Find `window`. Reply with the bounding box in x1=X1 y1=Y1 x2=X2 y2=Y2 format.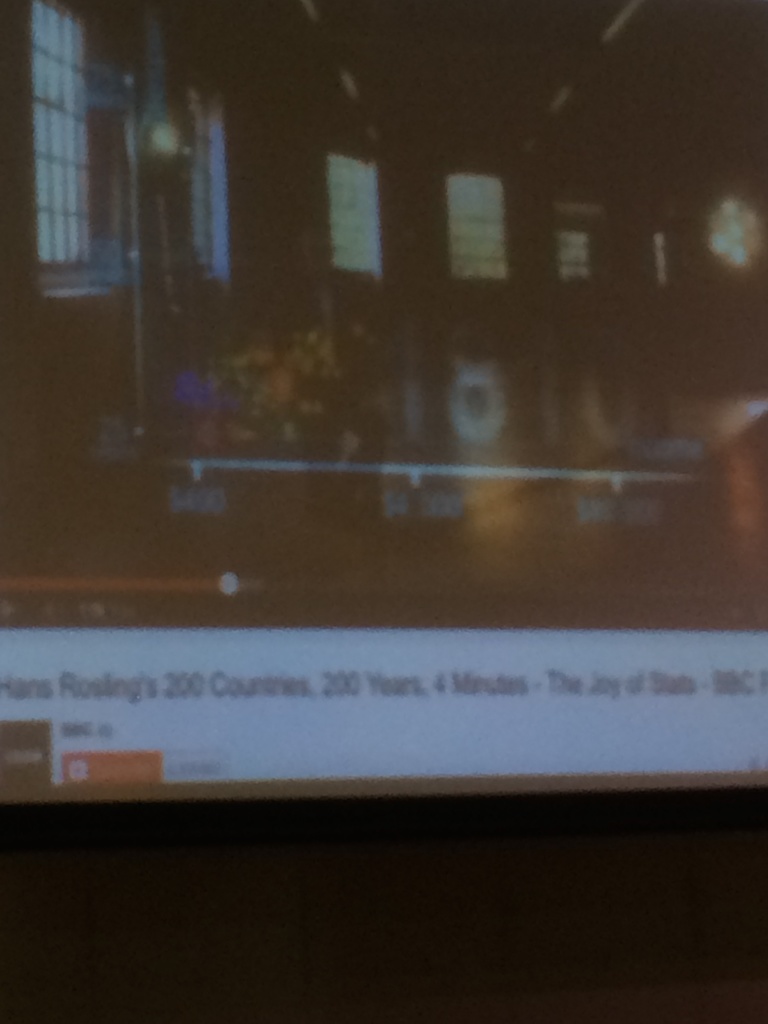
x1=546 y1=220 x2=584 y2=279.
